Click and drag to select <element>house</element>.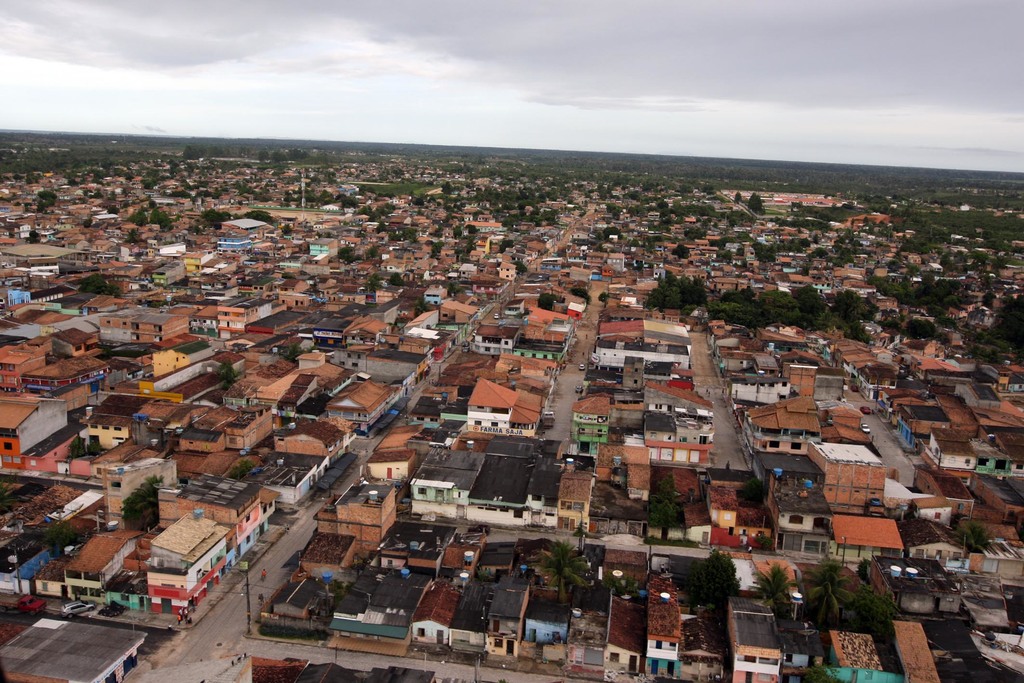
Selection: bbox=[415, 284, 443, 308].
